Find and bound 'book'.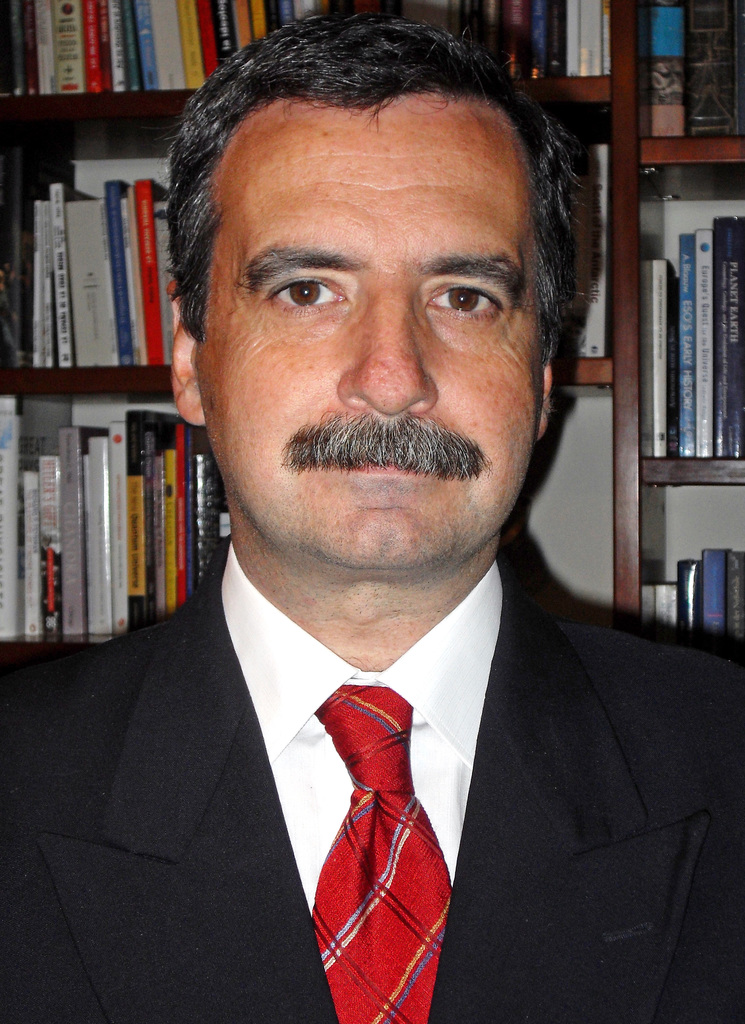
Bound: <bbox>173, 422, 197, 632</bbox>.
